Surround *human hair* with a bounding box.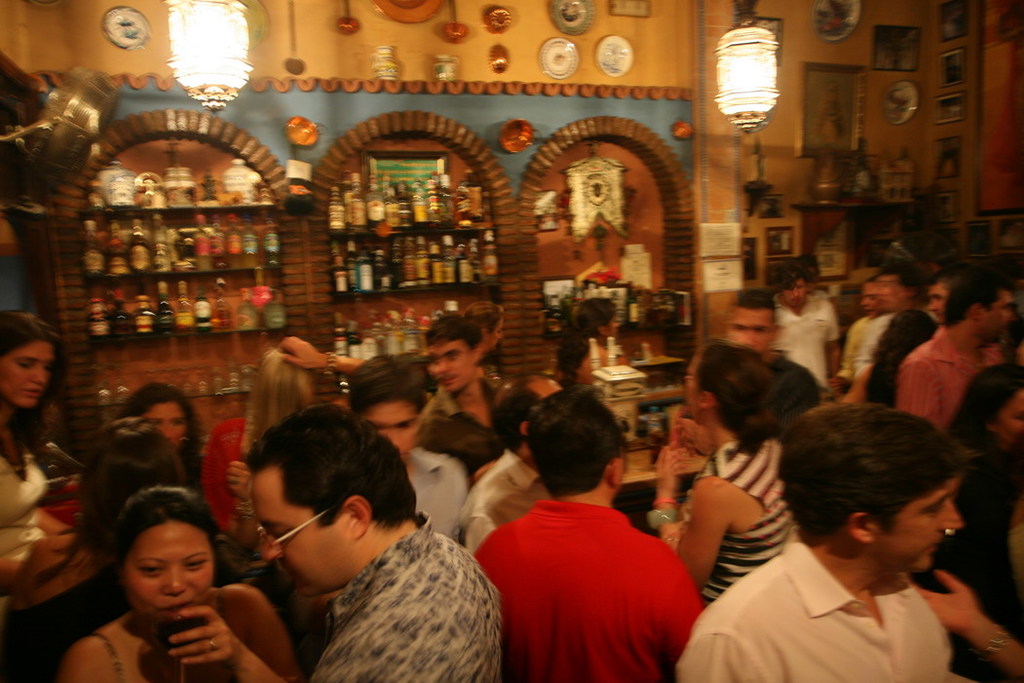
x1=781 y1=398 x2=961 y2=535.
